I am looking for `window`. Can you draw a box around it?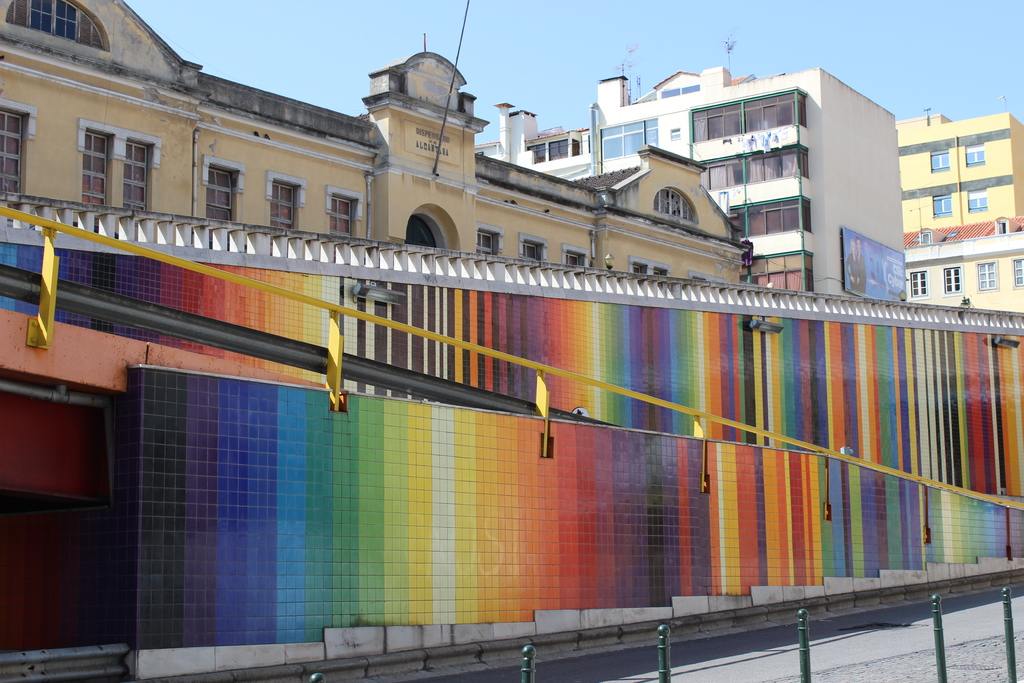
Sure, the bounding box is <bbox>49, 115, 144, 189</bbox>.
